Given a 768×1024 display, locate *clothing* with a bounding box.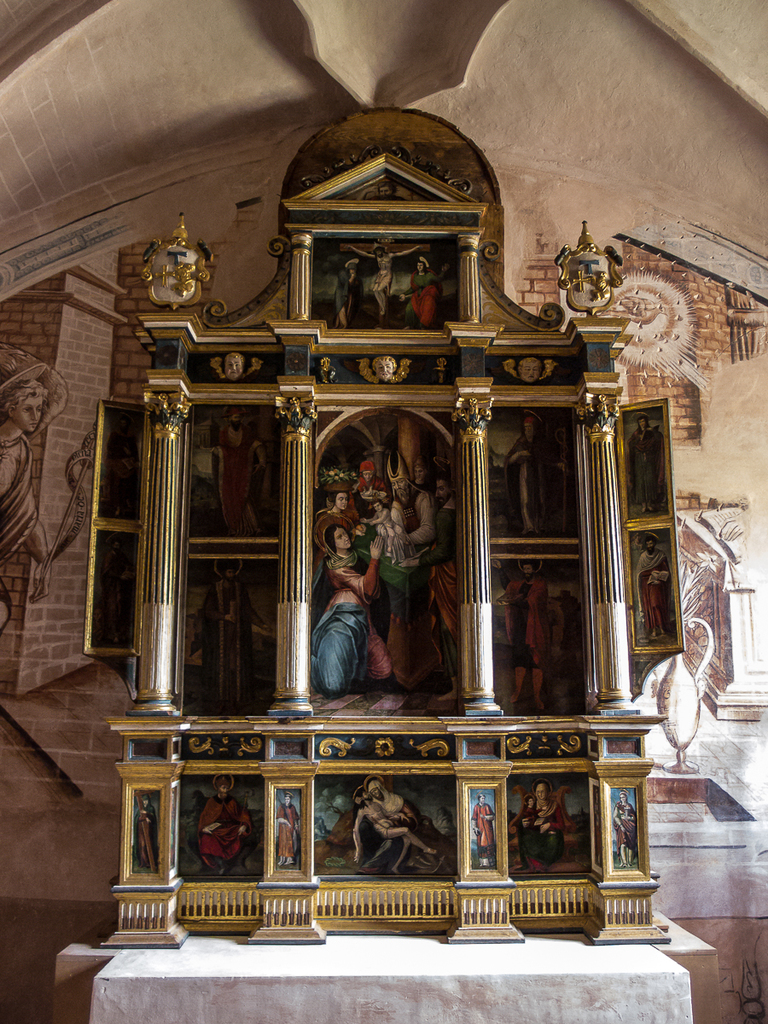
Located: Rect(505, 433, 570, 539).
